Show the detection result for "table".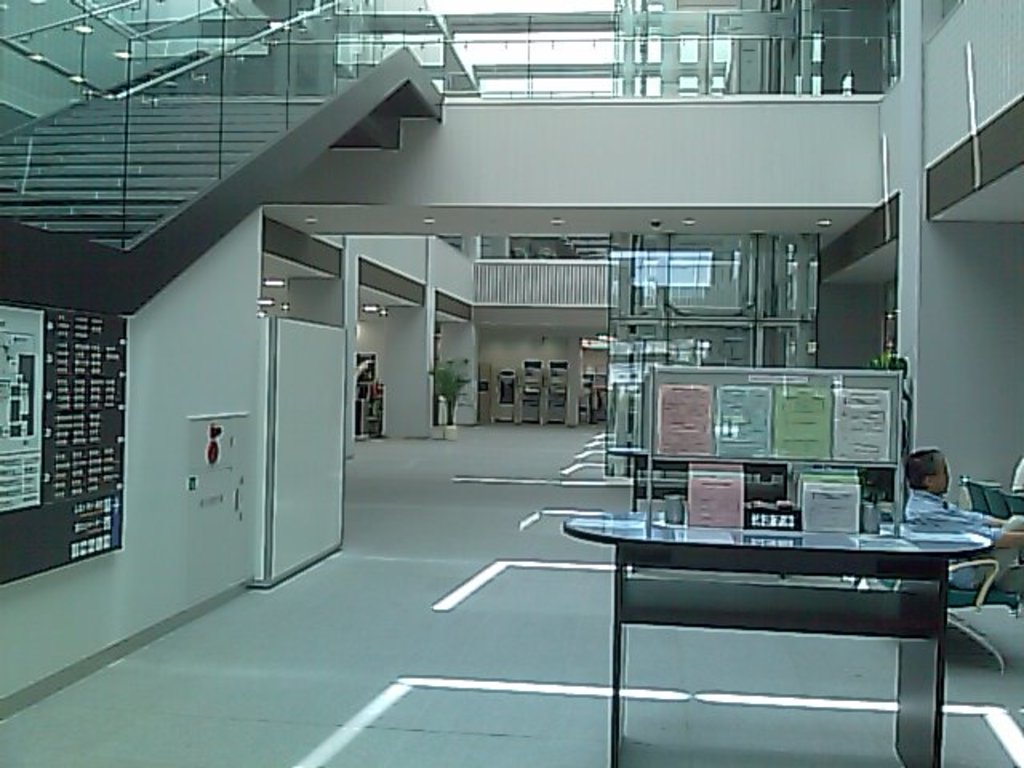
(x1=552, y1=498, x2=990, y2=742).
